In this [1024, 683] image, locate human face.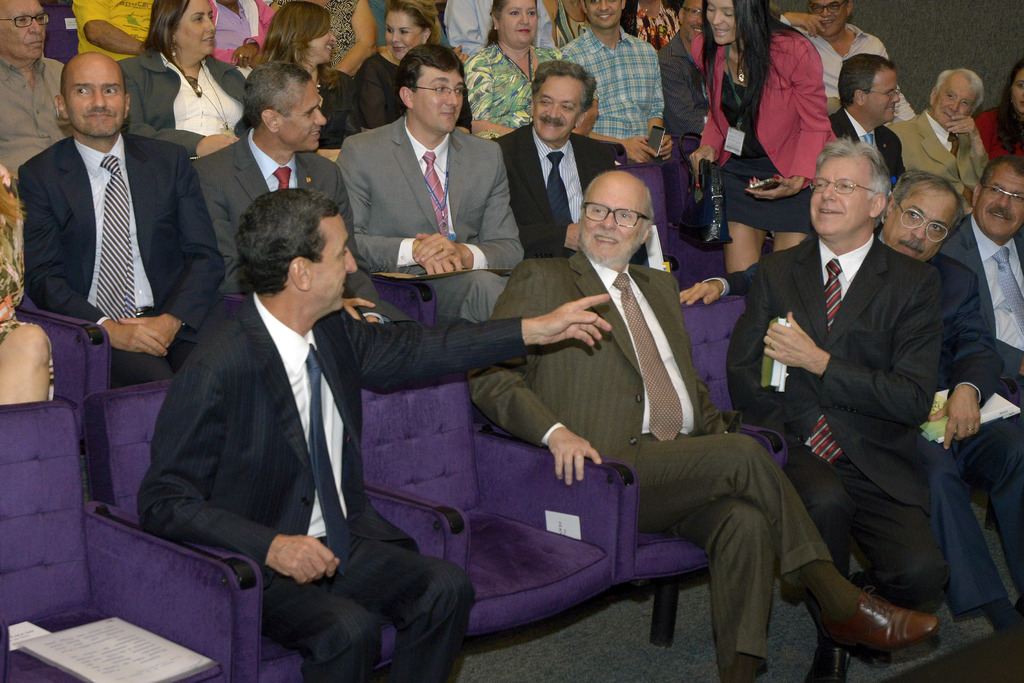
Bounding box: l=931, t=72, r=973, b=126.
